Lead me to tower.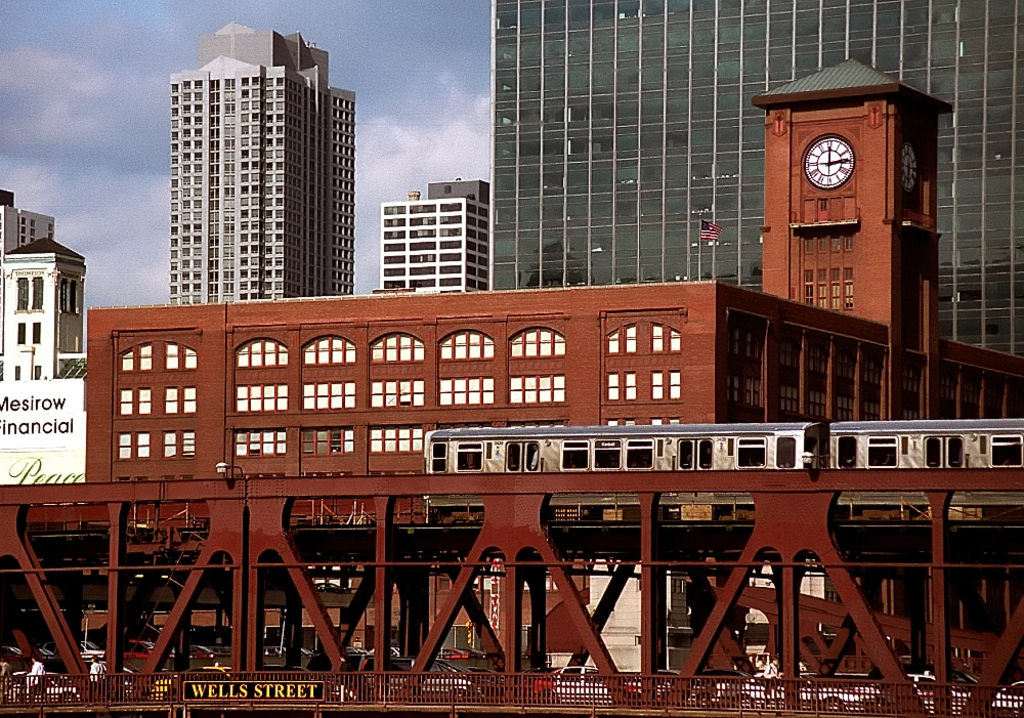
Lead to x1=0, y1=234, x2=94, y2=360.
